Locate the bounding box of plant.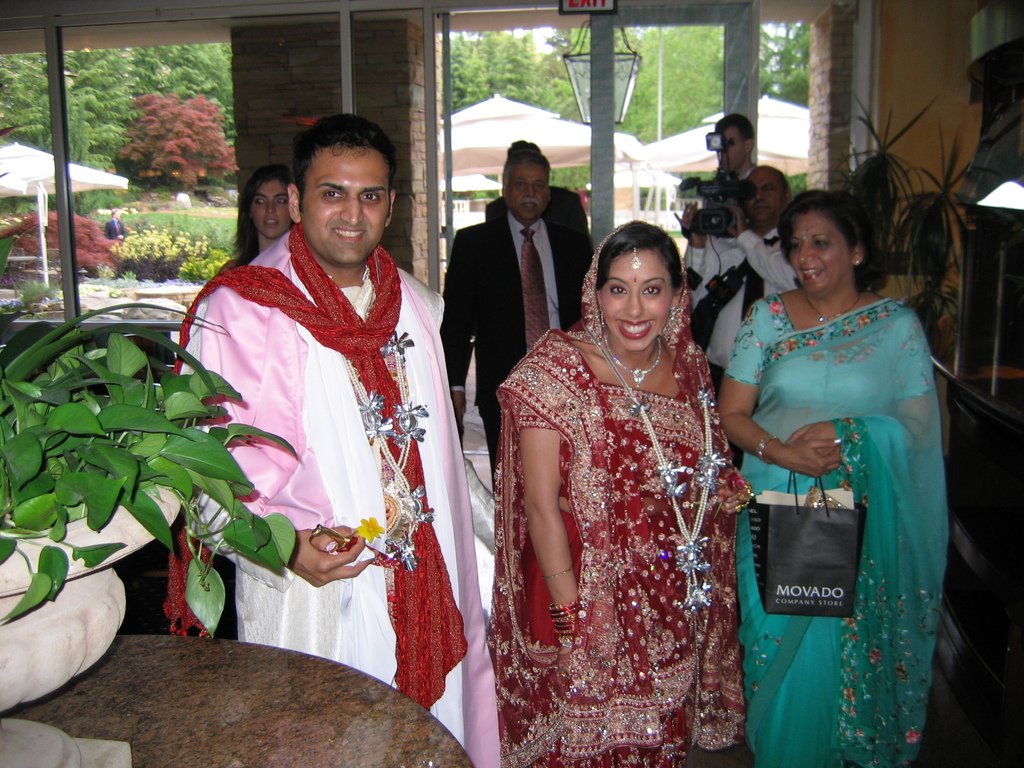
Bounding box: [left=116, top=204, right=250, bottom=257].
